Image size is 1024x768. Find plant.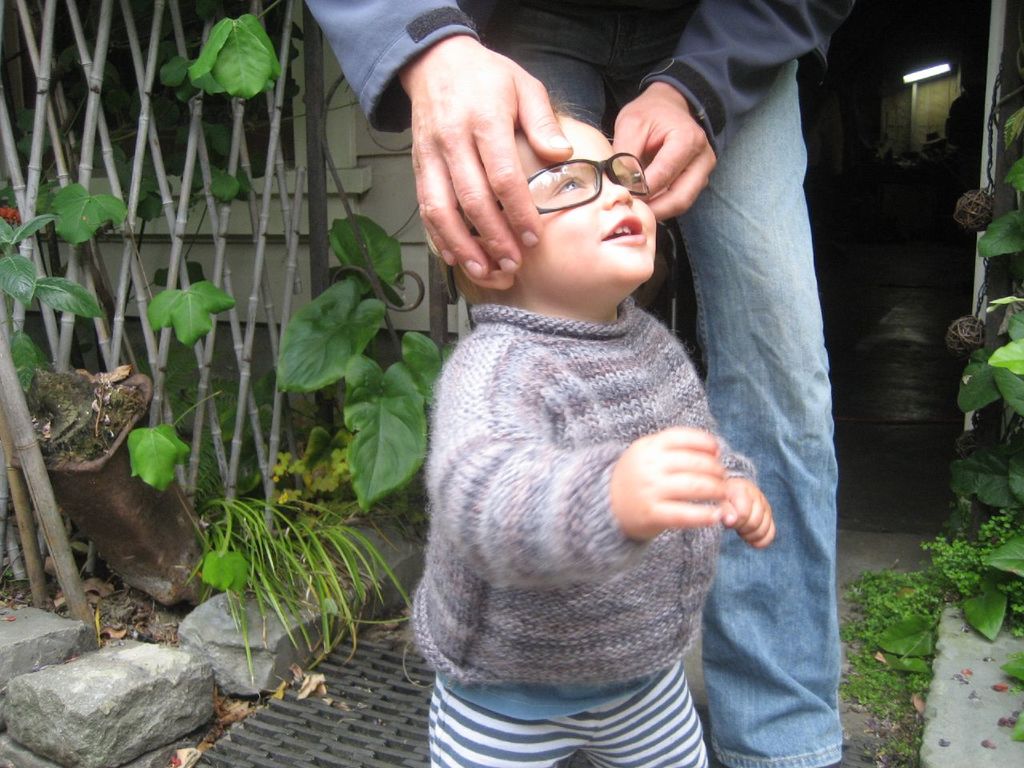
box(951, 94, 1023, 522).
